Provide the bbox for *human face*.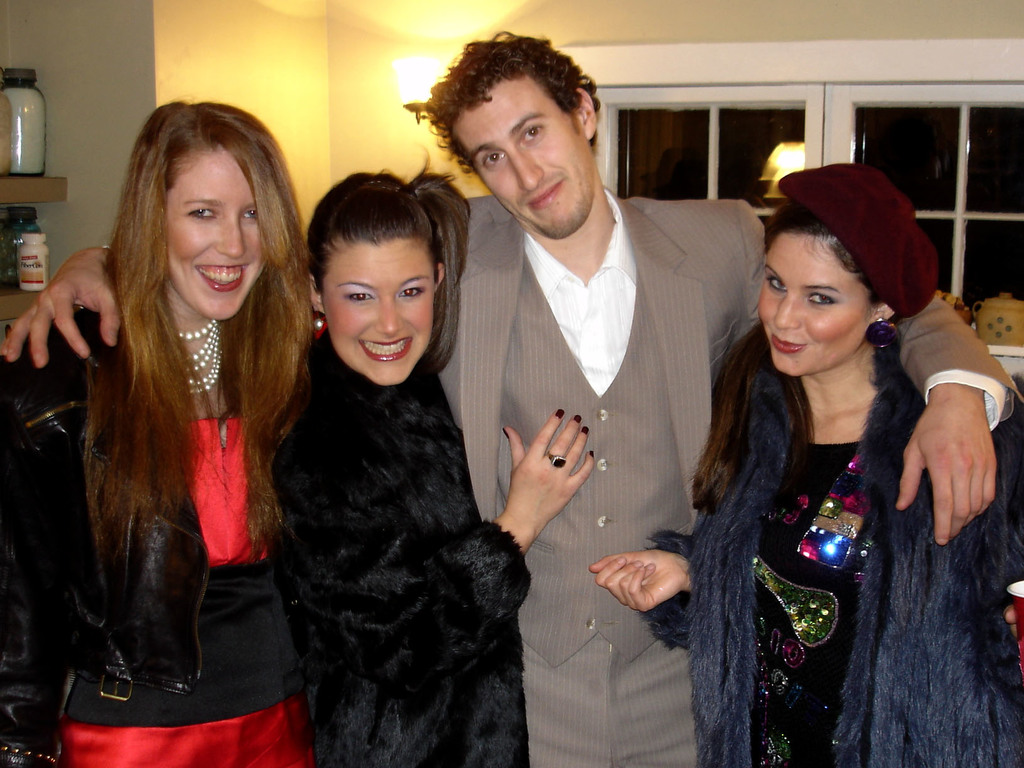
pyautogui.locateOnScreen(757, 225, 868, 378).
